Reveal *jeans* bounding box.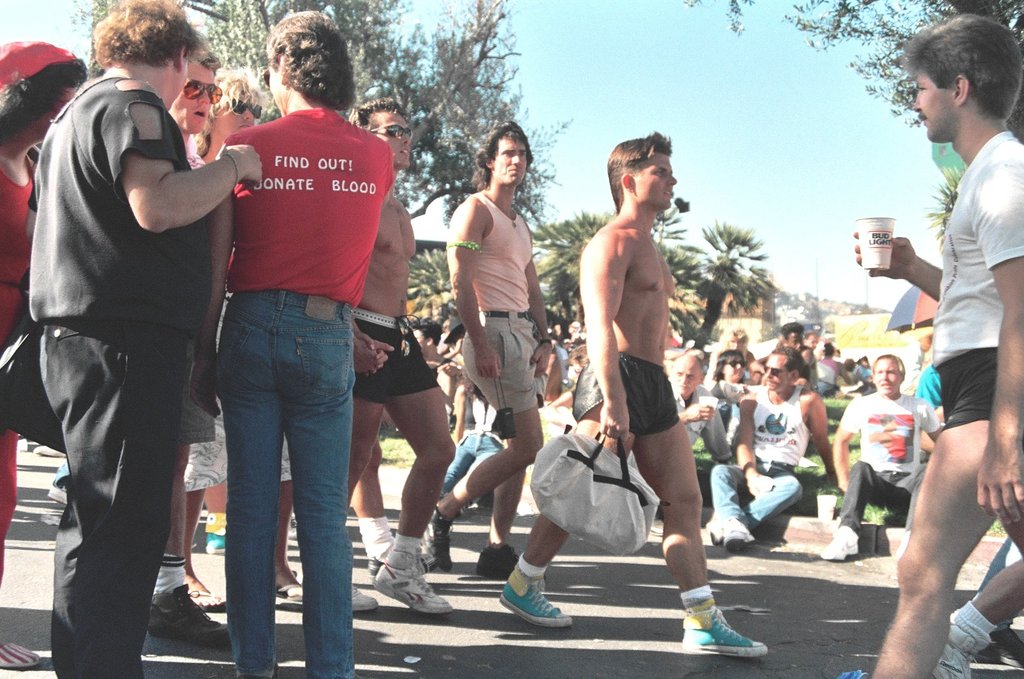
Revealed: box(707, 465, 805, 521).
